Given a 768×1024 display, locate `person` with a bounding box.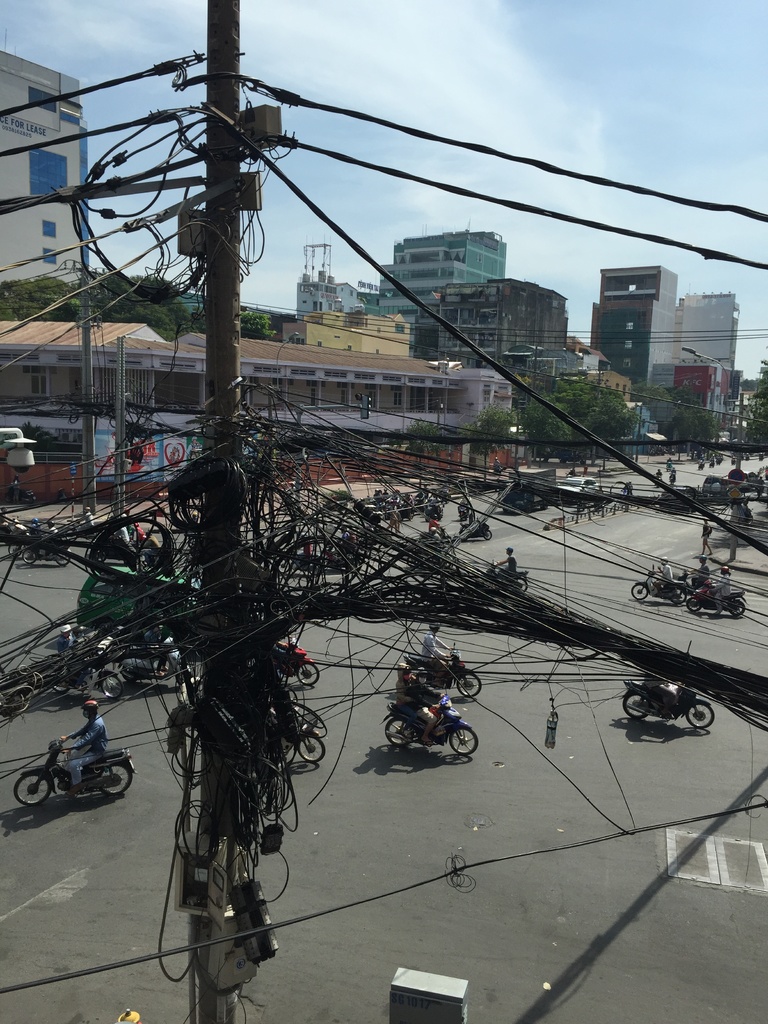
Located: (55,699,108,793).
